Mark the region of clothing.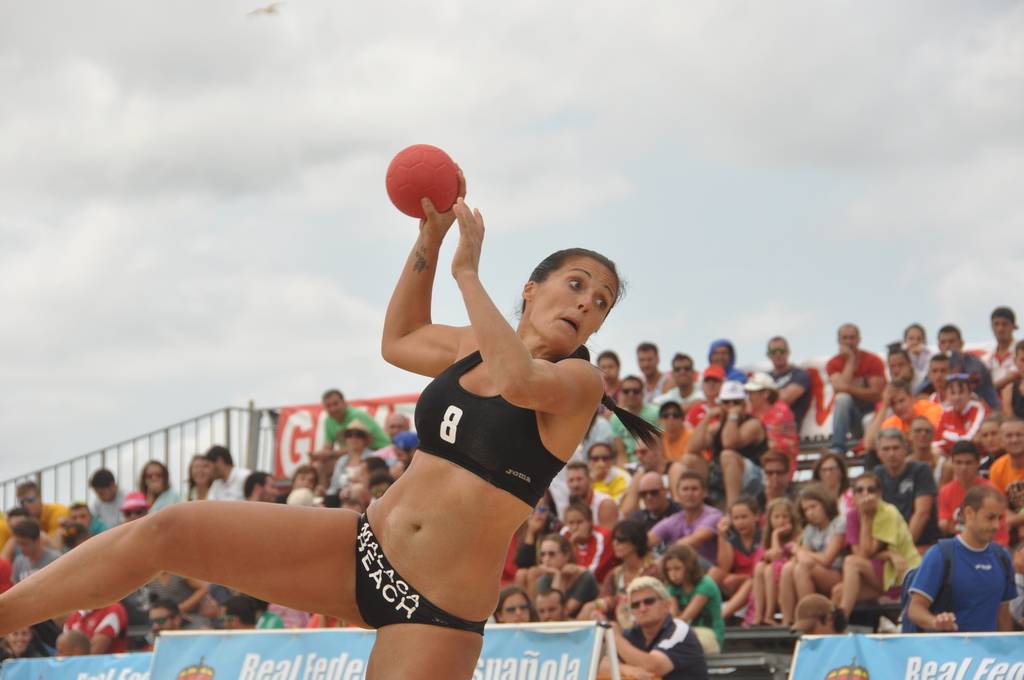
Region: {"left": 769, "top": 362, "right": 807, "bottom": 423}.
